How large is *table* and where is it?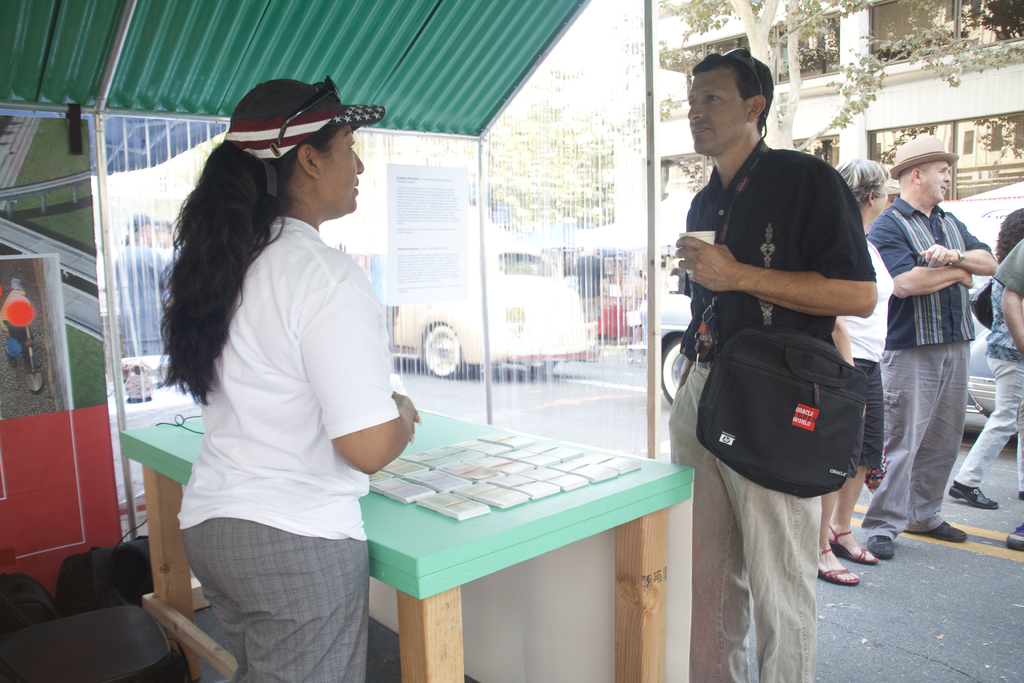
Bounding box: pyautogui.locateOnScreen(117, 407, 693, 682).
